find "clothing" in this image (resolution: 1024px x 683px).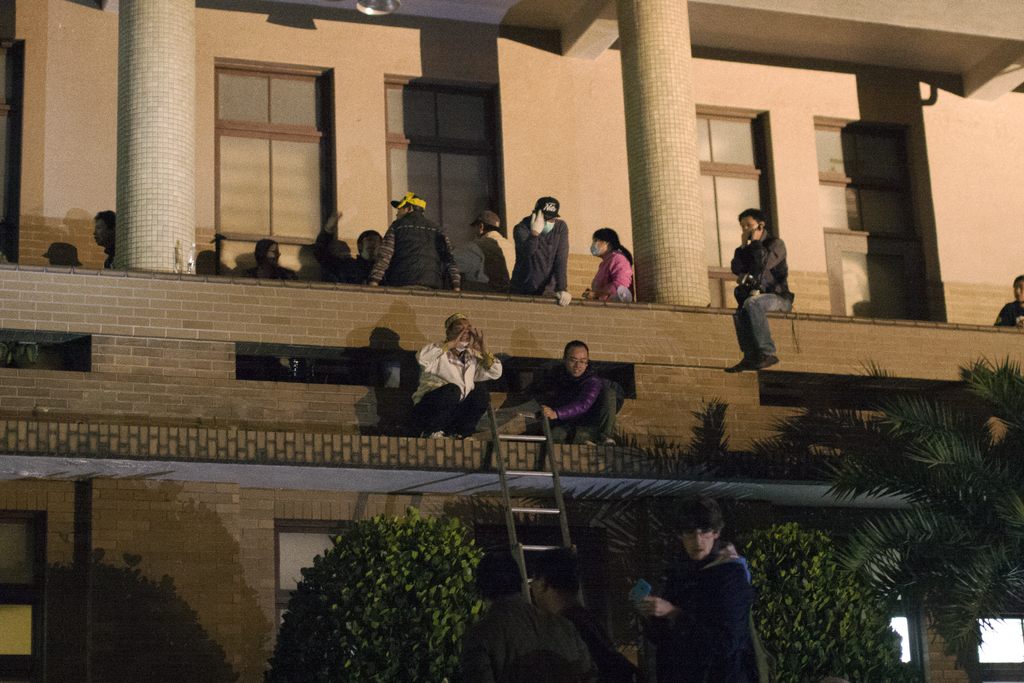
<region>460, 226, 515, 287</region>.
